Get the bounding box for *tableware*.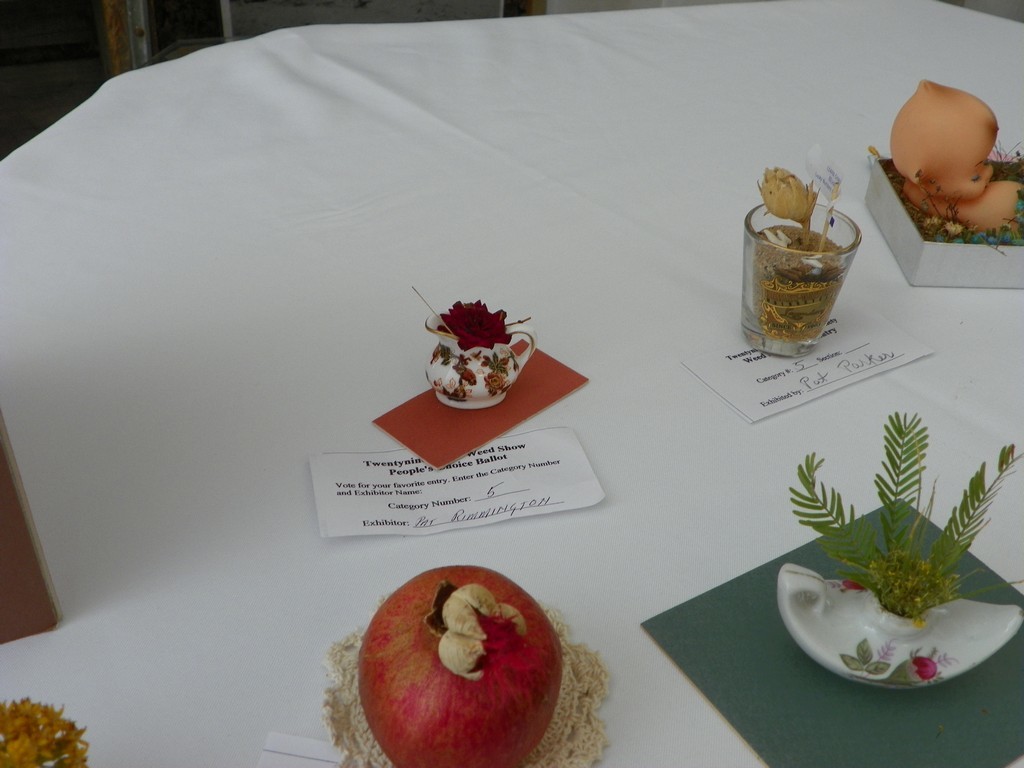
bbox(778, 561, 1023, 689).
